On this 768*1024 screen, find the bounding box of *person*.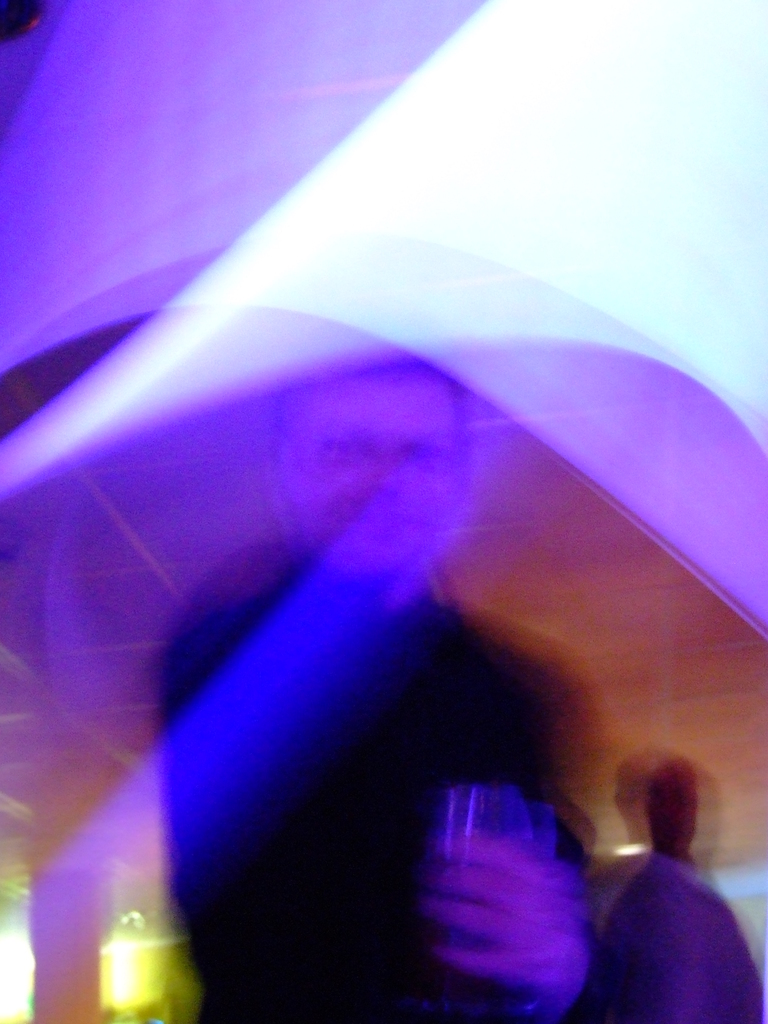
Bounding box: 195,326,627,1023.
